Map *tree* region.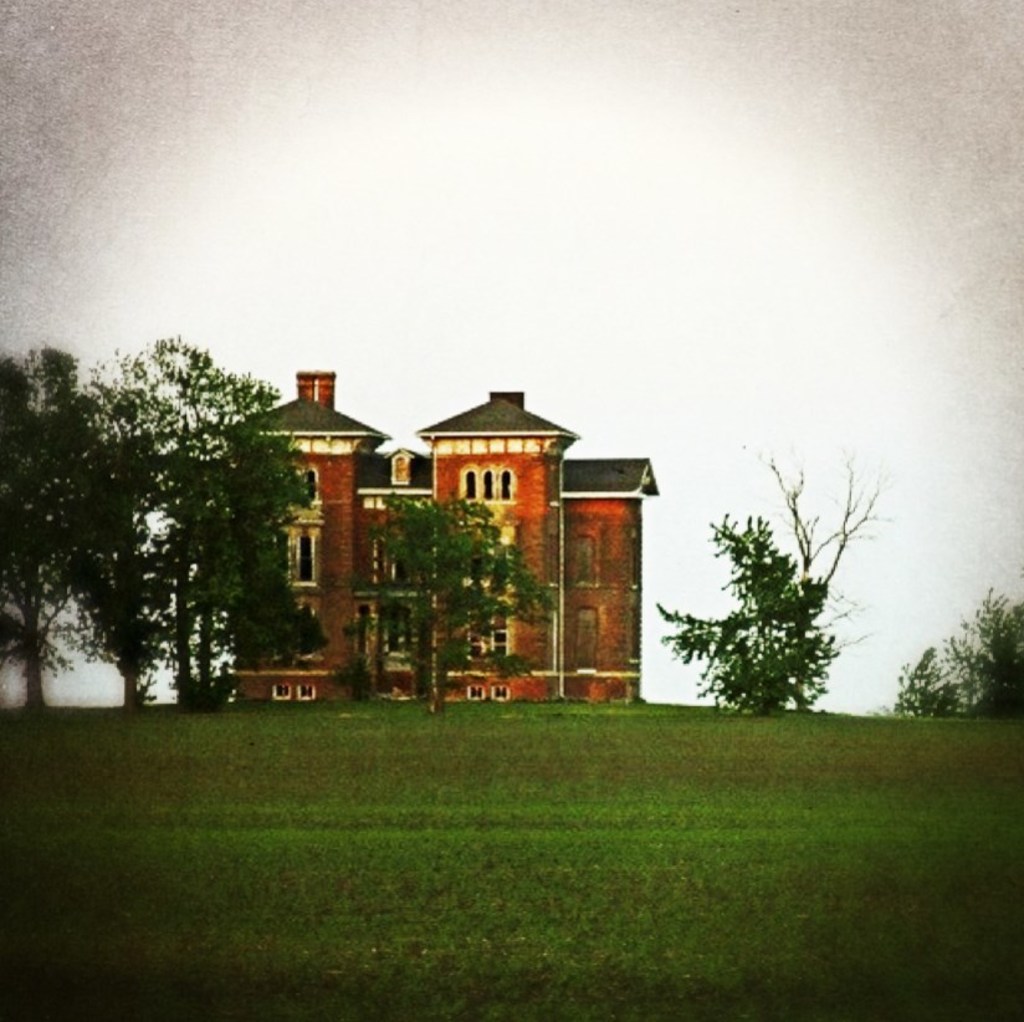
Mapped to bbox=(343, 491, 558, 711).
